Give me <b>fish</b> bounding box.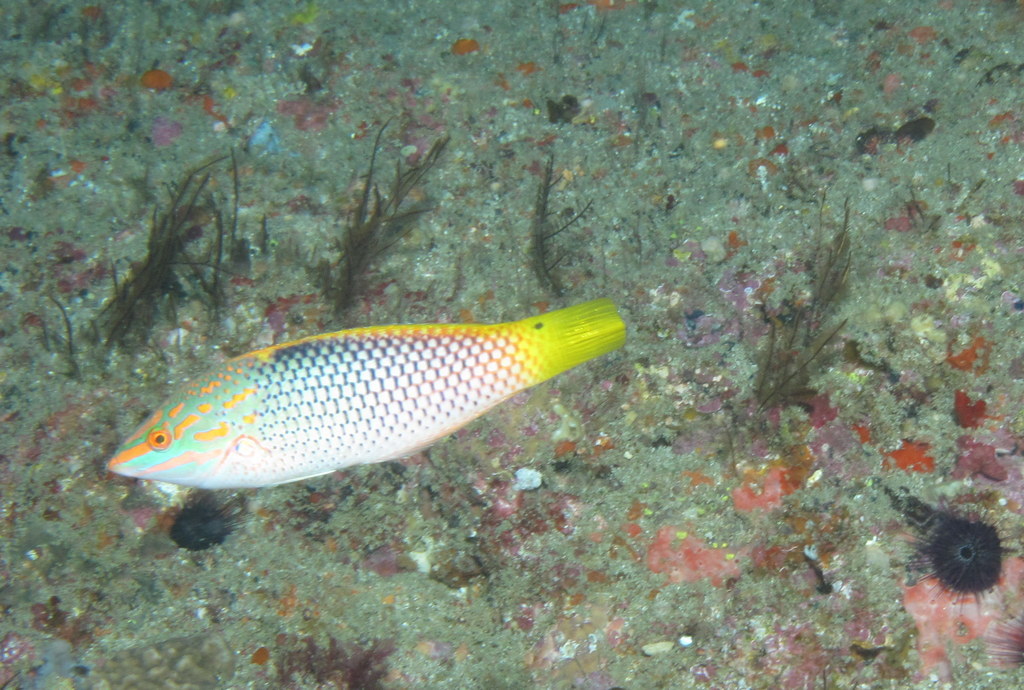
bbox=(120, 293, 629, 526).
